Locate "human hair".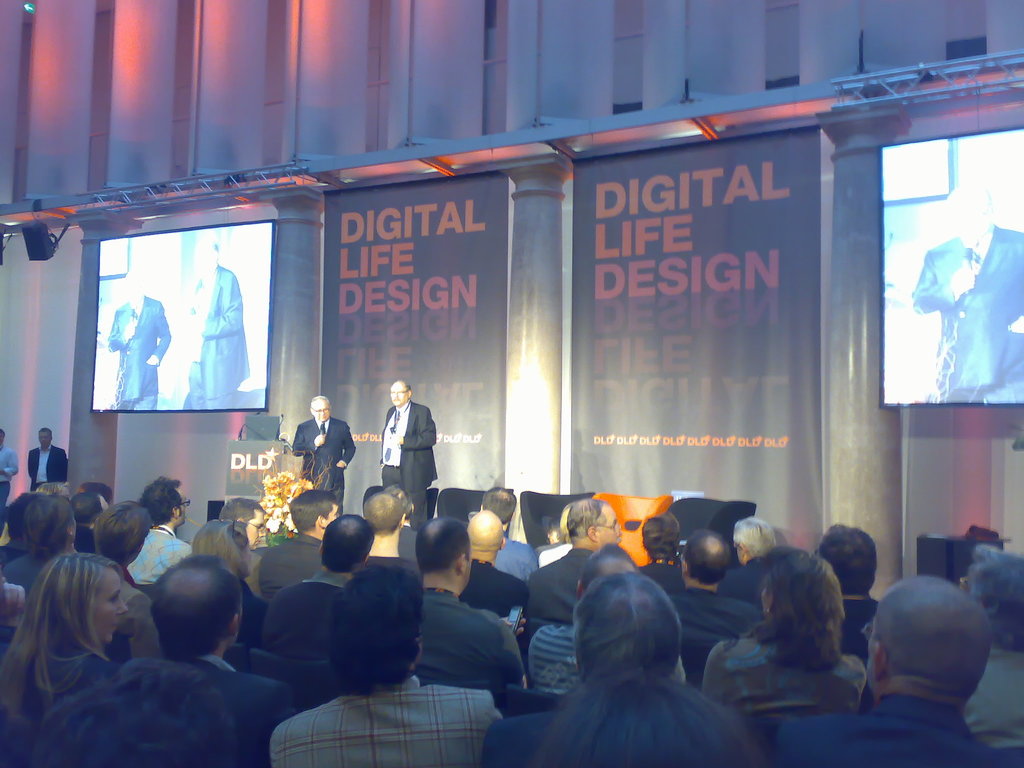
Bounding box: 684:528:729:586.
